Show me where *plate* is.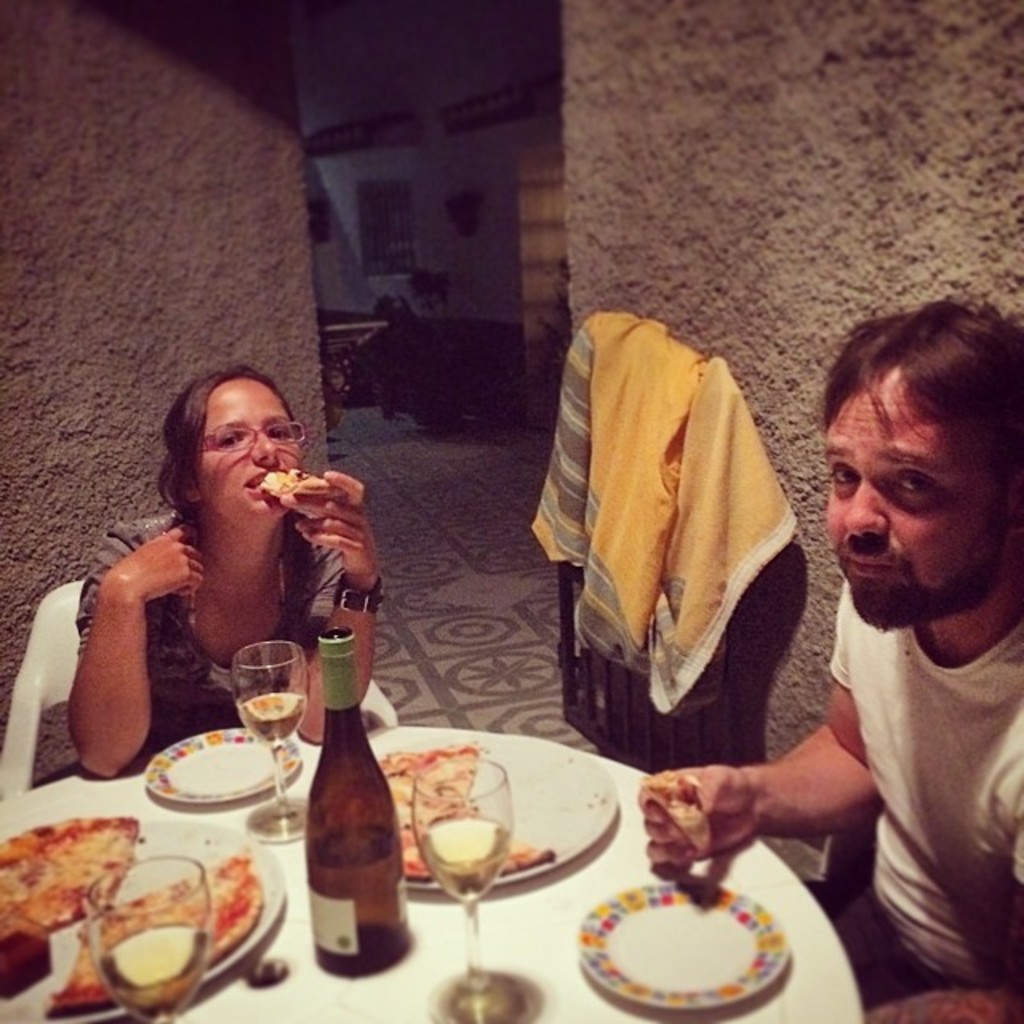
*plate* is at region(350, 726, 627, 893).
